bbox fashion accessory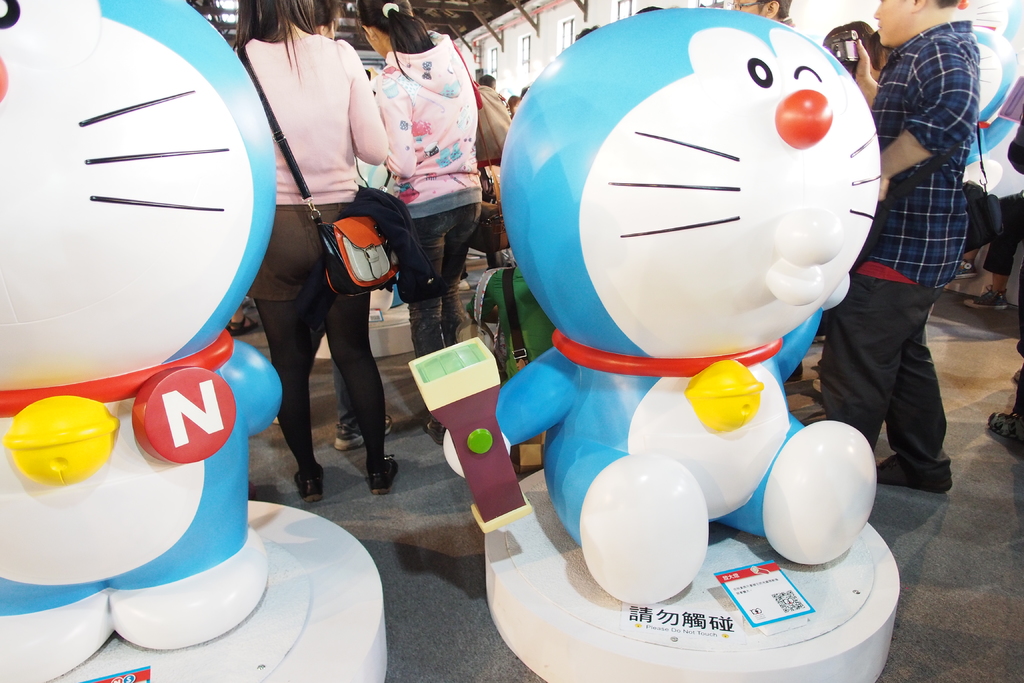
bbox=[870, 454, 954, 496]
